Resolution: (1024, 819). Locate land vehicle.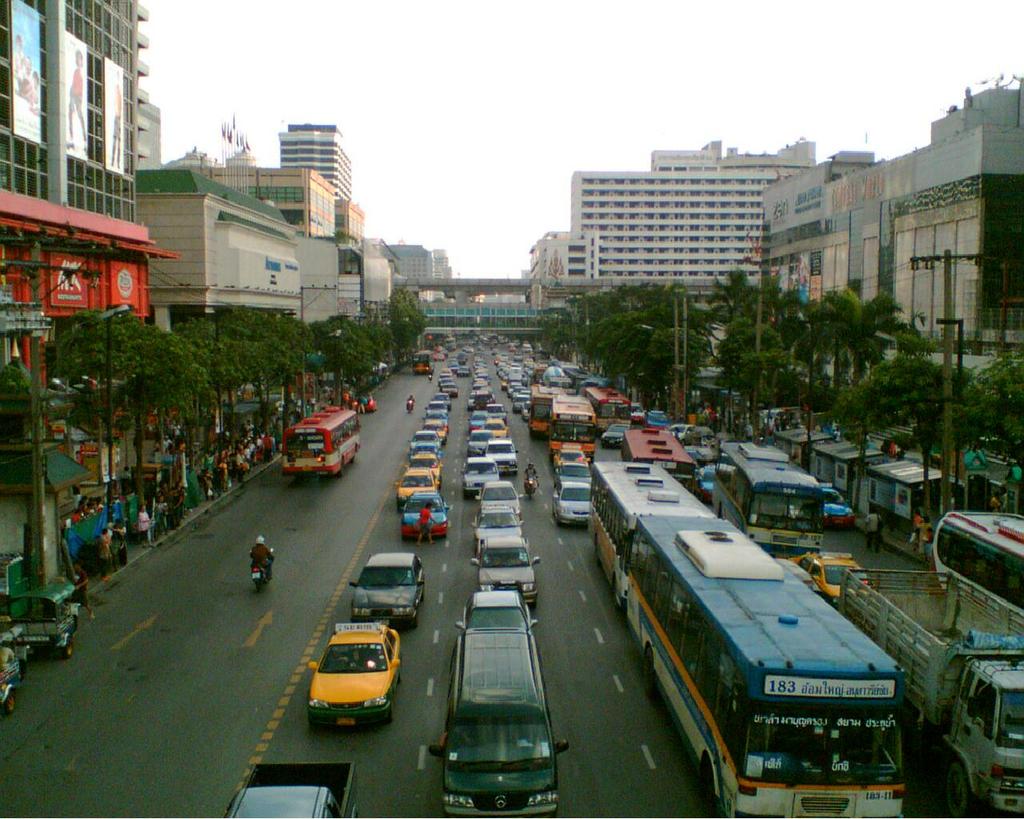
x1=594 y1=390 x2=633 y2=433.
